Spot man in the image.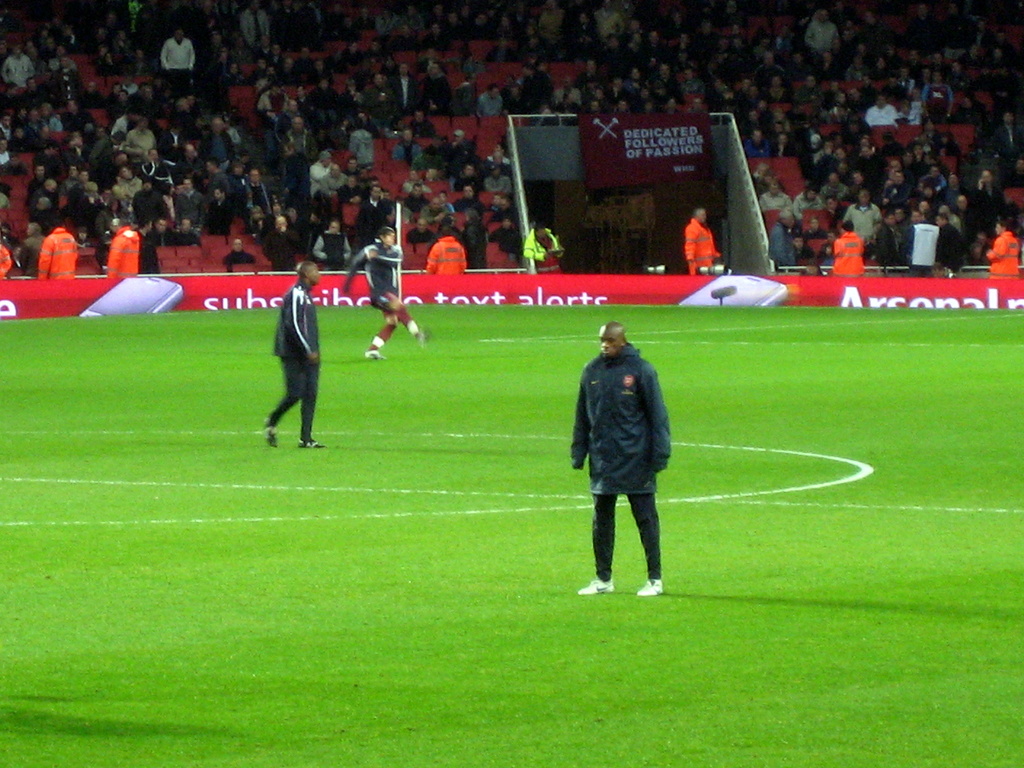
man found at 37,218,76,280.
